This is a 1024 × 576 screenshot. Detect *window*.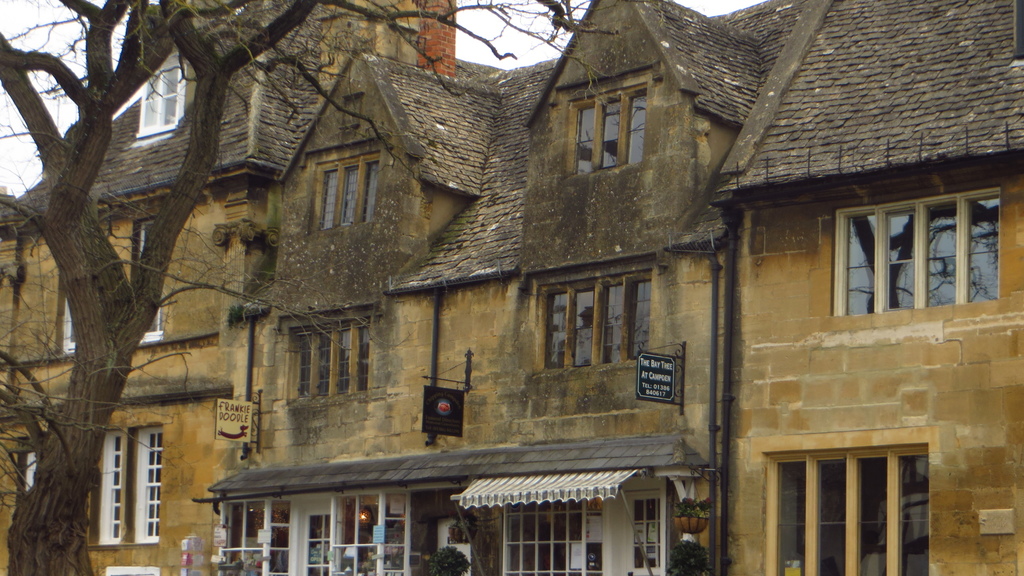
box=[540, 271, 650, 372].
